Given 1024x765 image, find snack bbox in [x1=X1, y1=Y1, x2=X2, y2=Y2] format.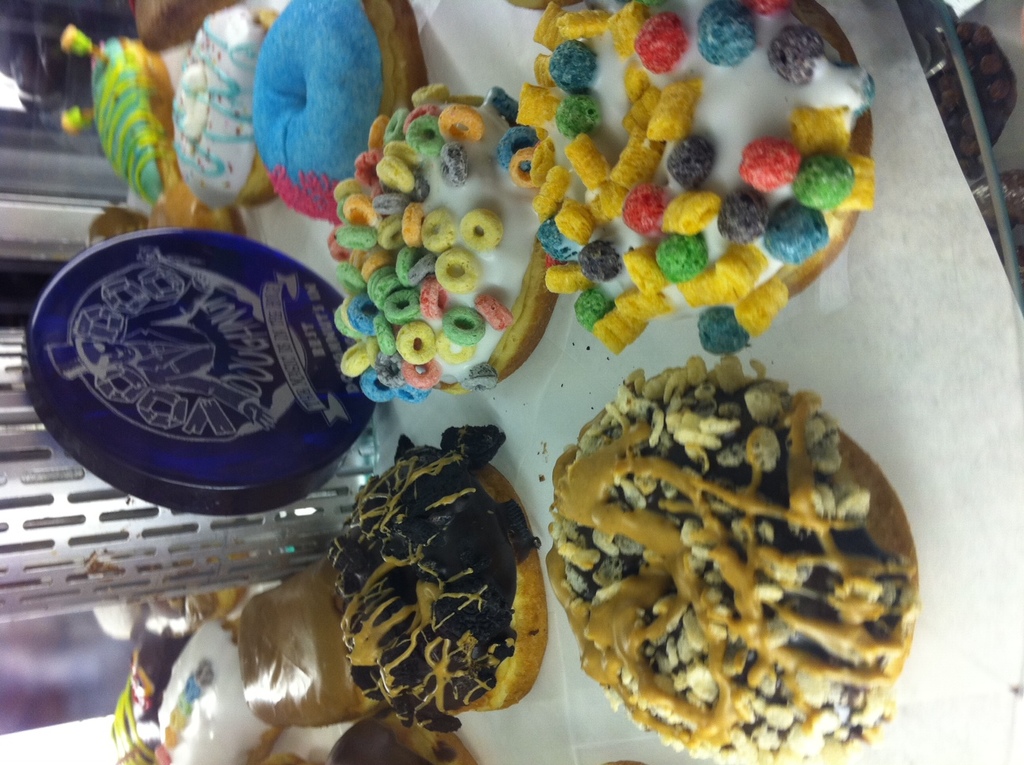
[x1=241, y1=543, x2=390, y2=724].
